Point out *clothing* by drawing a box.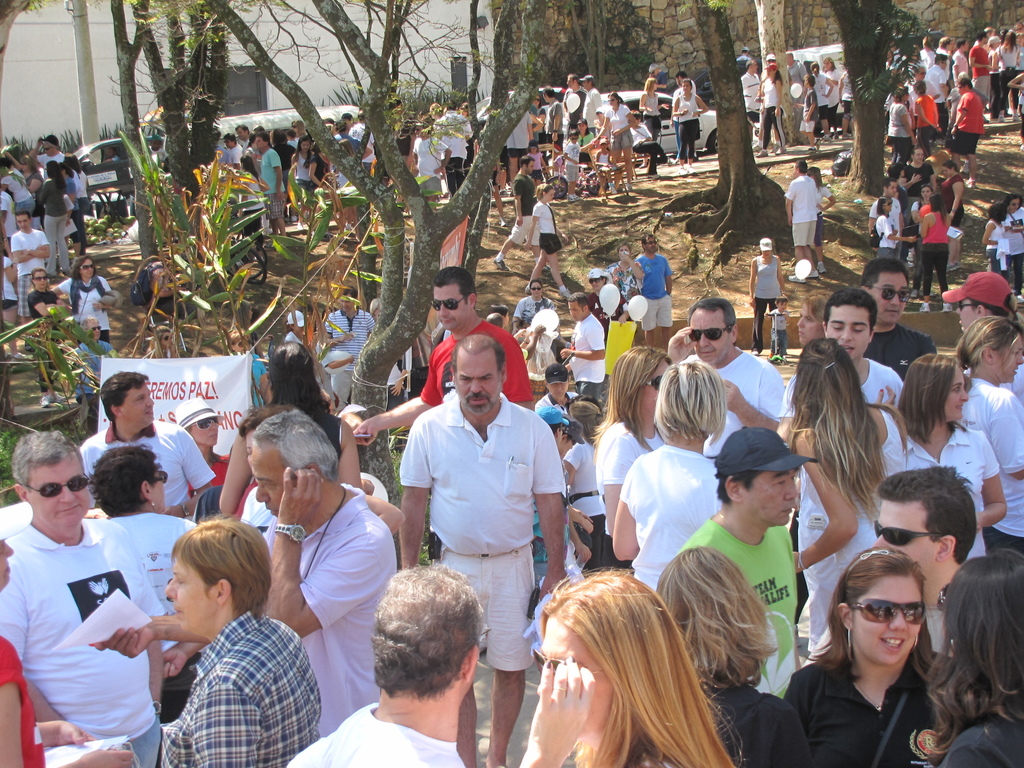
pyautogui.locateOnScreen(906, 164, 934, 208).
